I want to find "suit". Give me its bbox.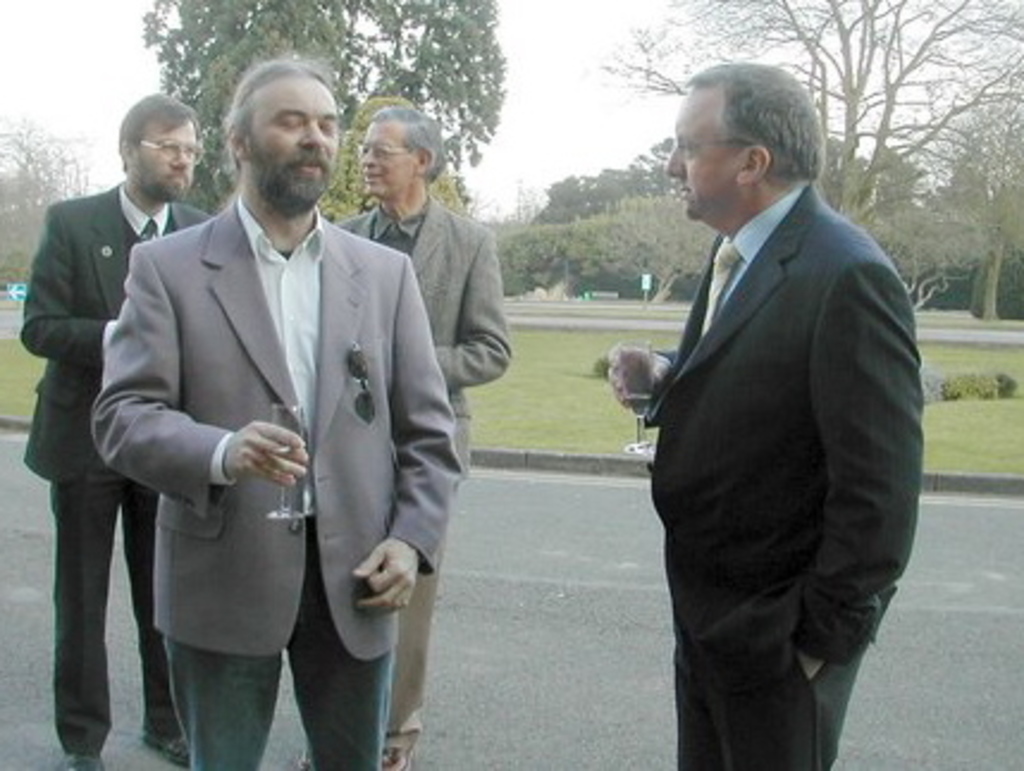
box(21, 179, 220, 754).
